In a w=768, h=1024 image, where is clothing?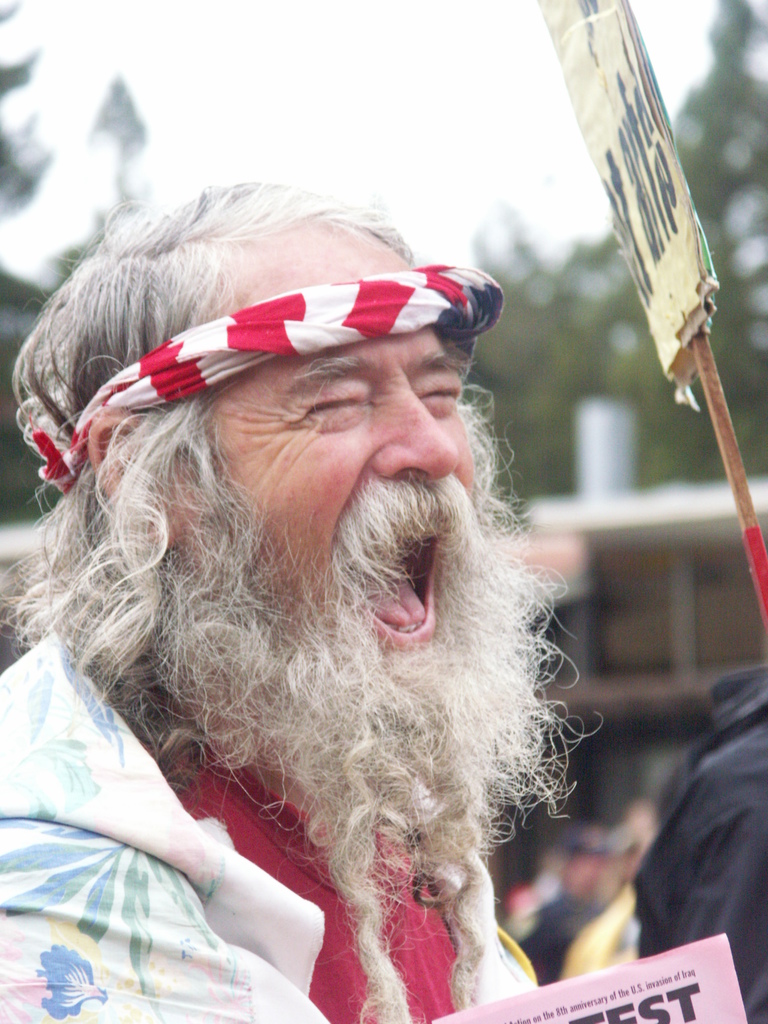
(627, 660, 767, 1023).
